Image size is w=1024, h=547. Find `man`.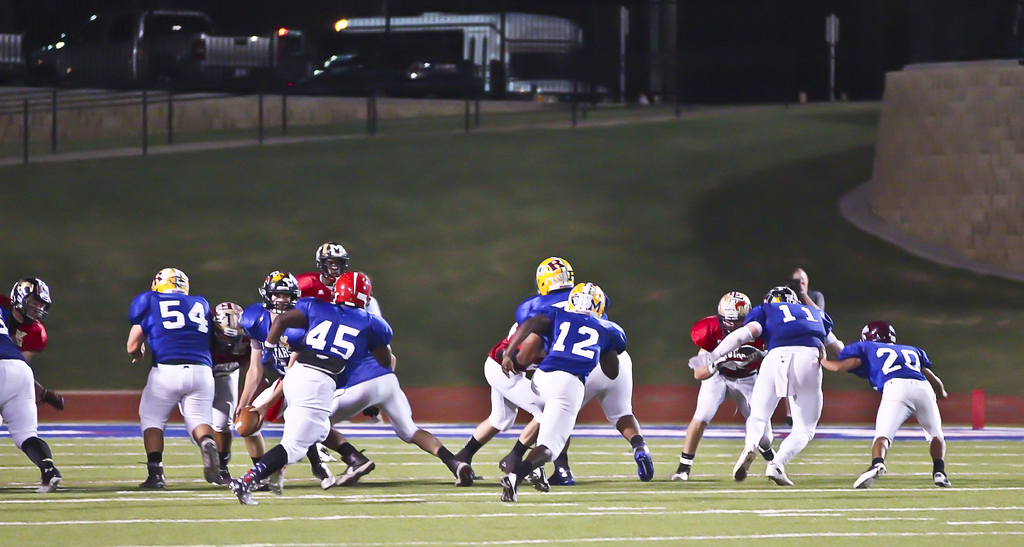
<box>234,270,337,491</box>.
